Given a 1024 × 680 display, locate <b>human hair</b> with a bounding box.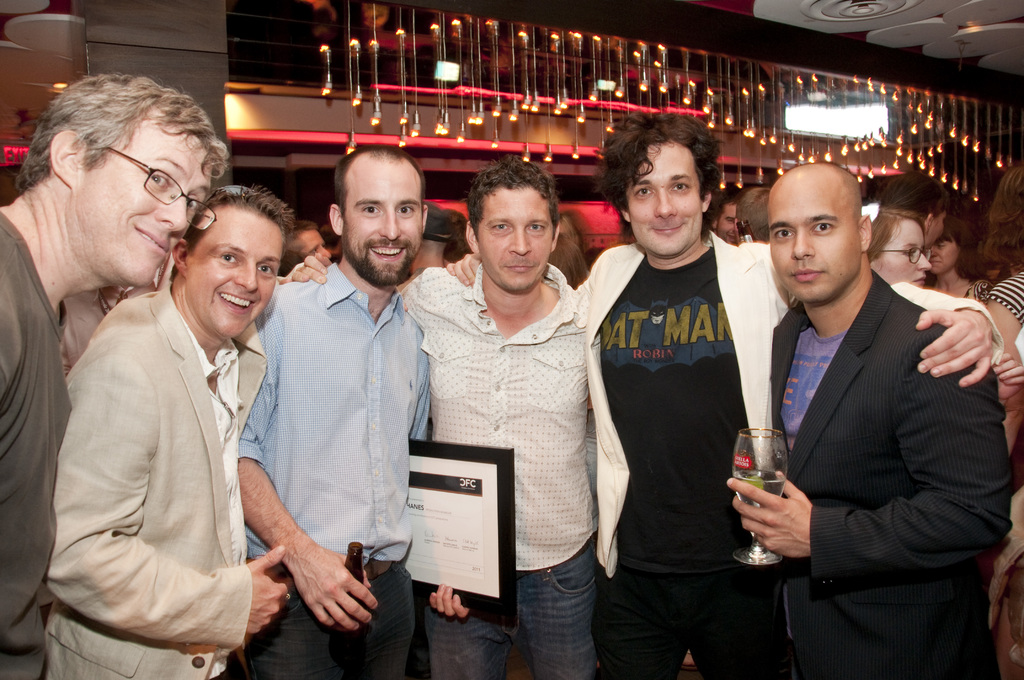
Located: select_region(612, 110, 735, 237).
